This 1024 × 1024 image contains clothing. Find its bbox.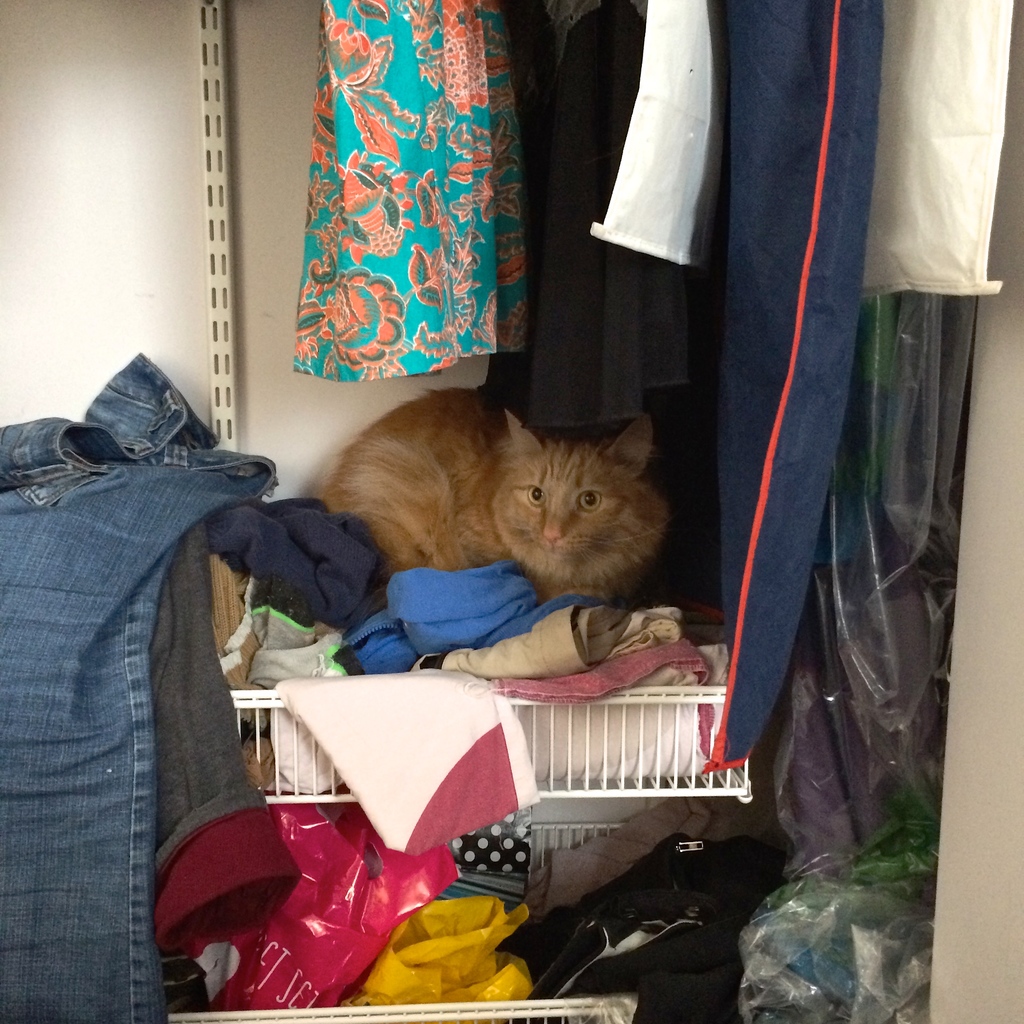
512,0,729,428.
